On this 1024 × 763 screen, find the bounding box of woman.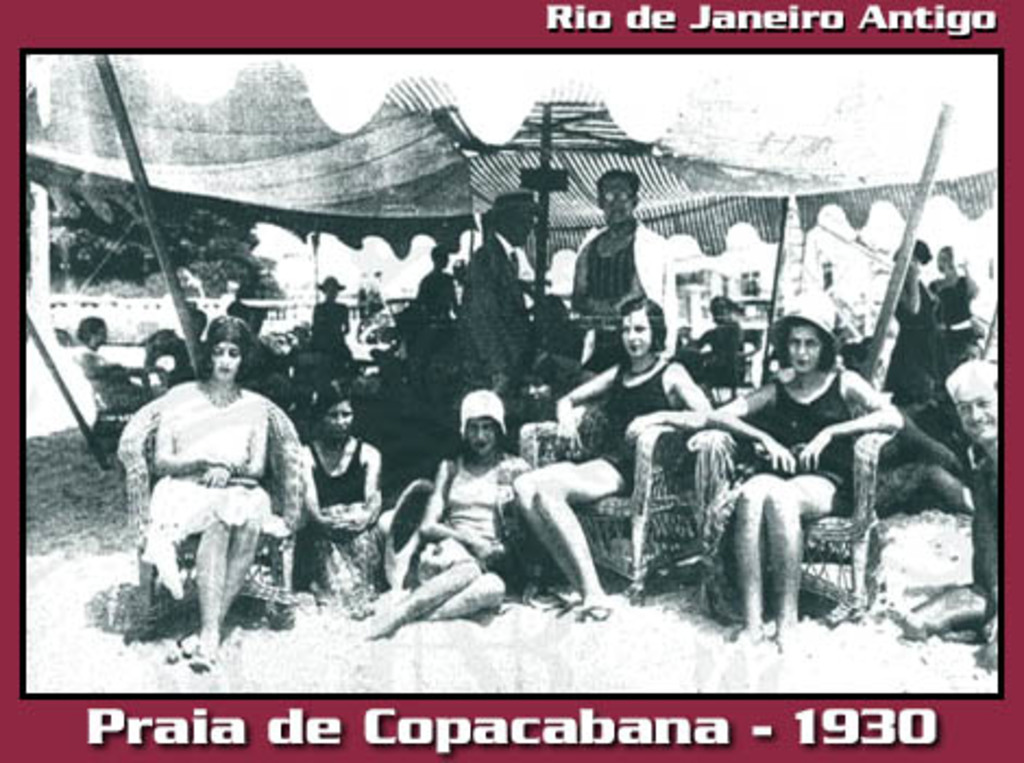
Bounding box: <box>514,294,712,623</box>.
